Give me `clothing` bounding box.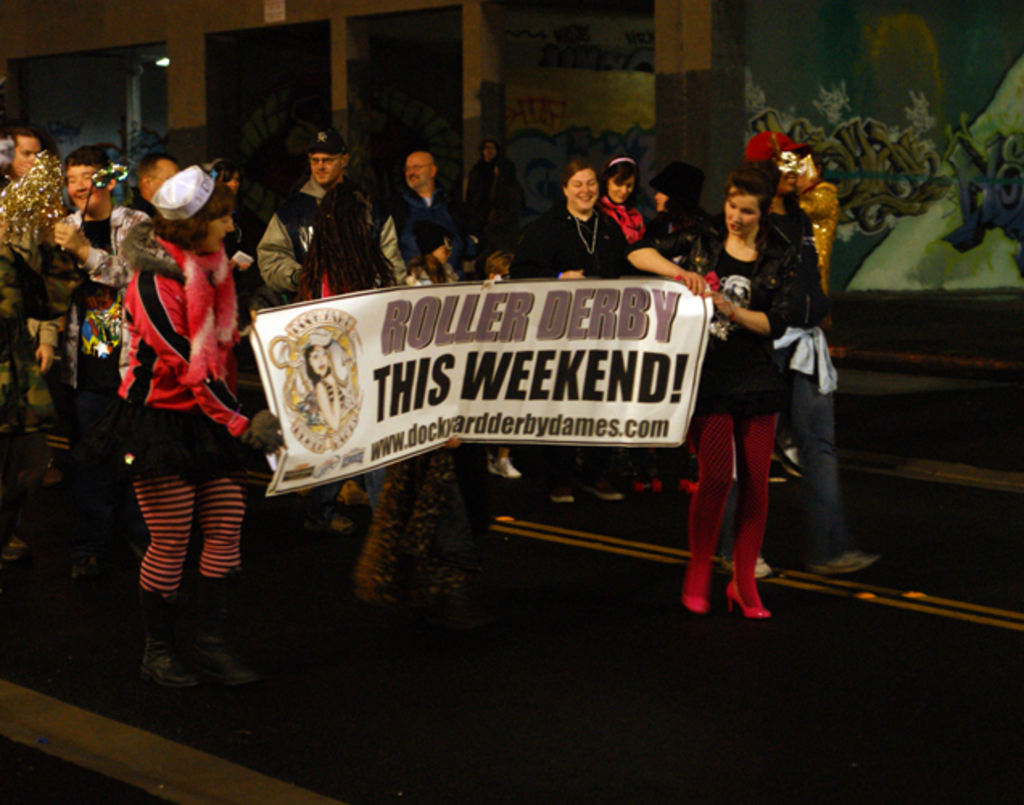
detection(98, 190, 246, 588).
